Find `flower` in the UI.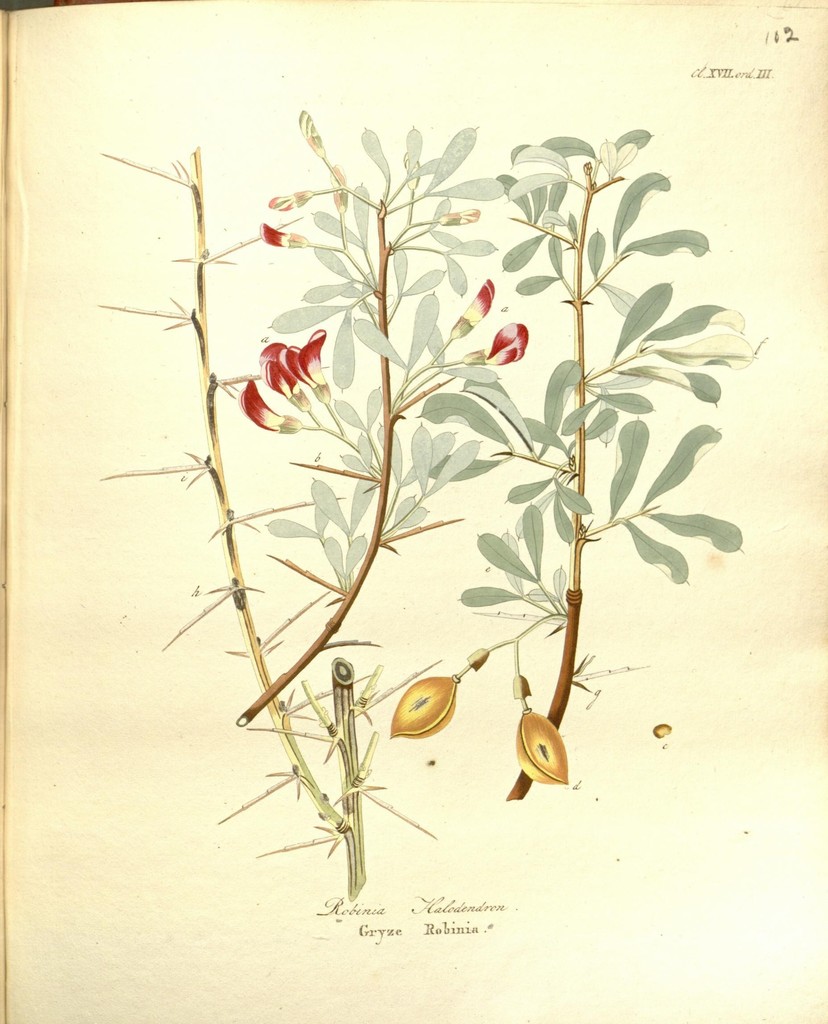
UI element at [258, 219, 309, 250].
